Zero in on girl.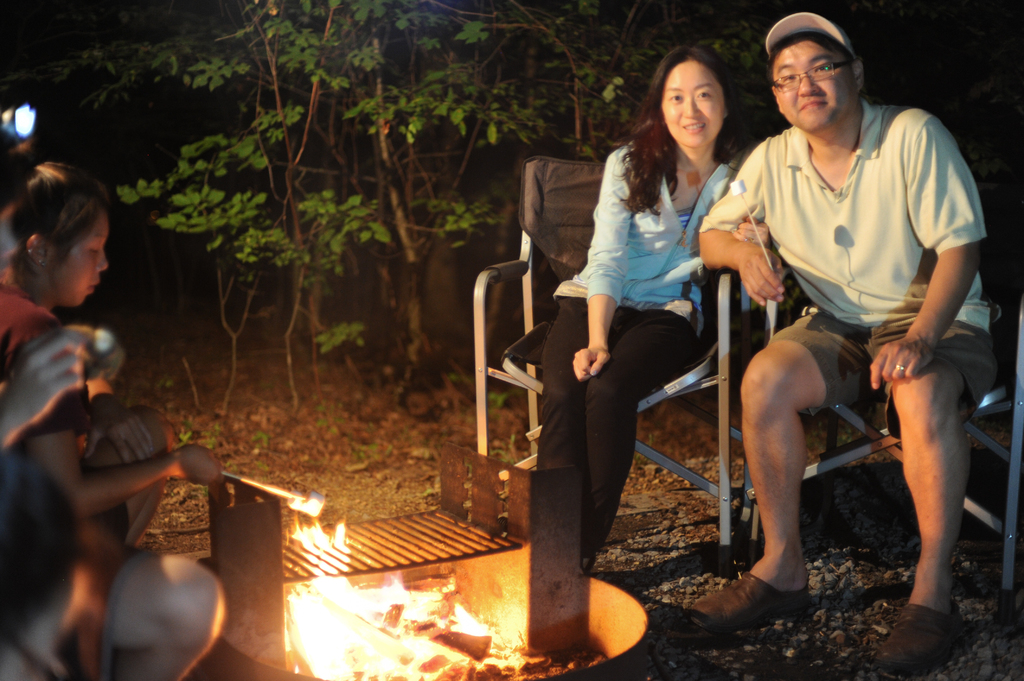
Zeroed in: l=0, t=154, r=227, b=553.
